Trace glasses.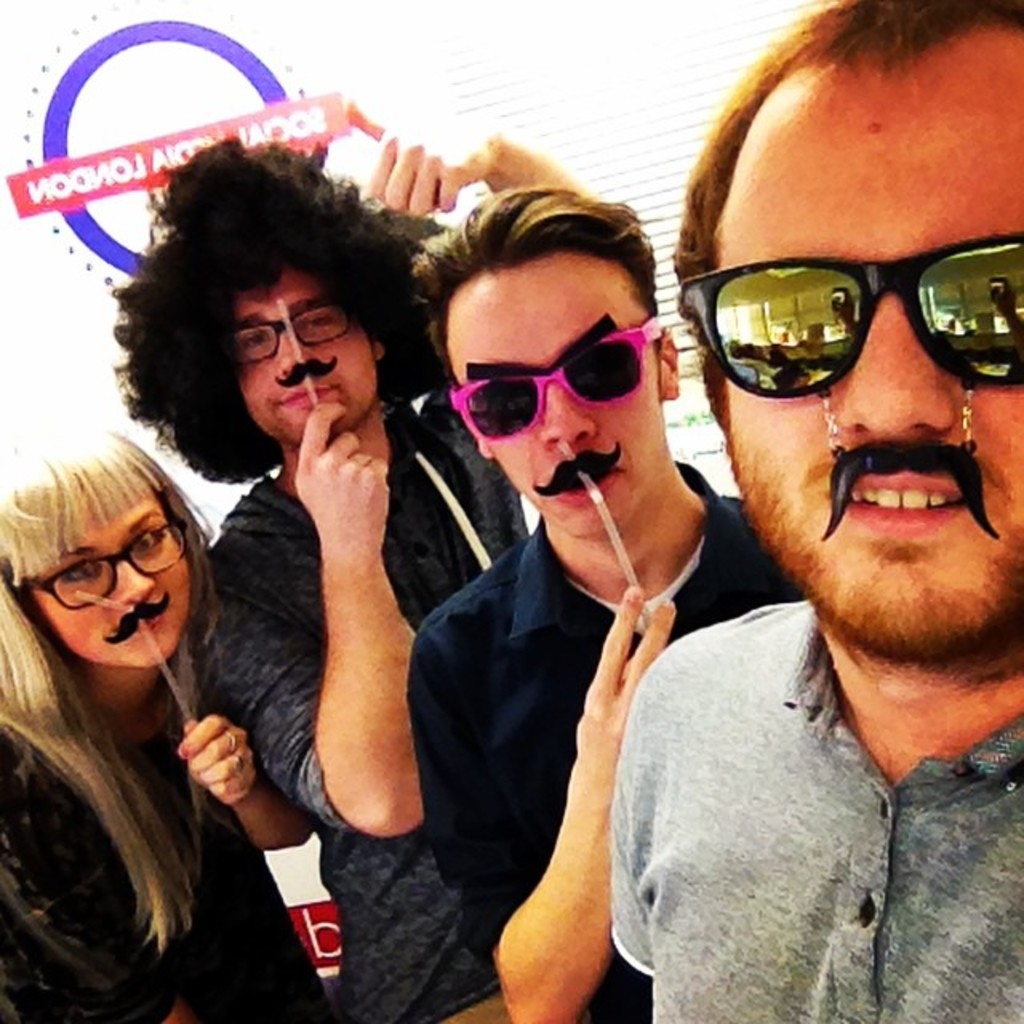
Traced to <bbox>194, 306, 387, 371</bbox>.
